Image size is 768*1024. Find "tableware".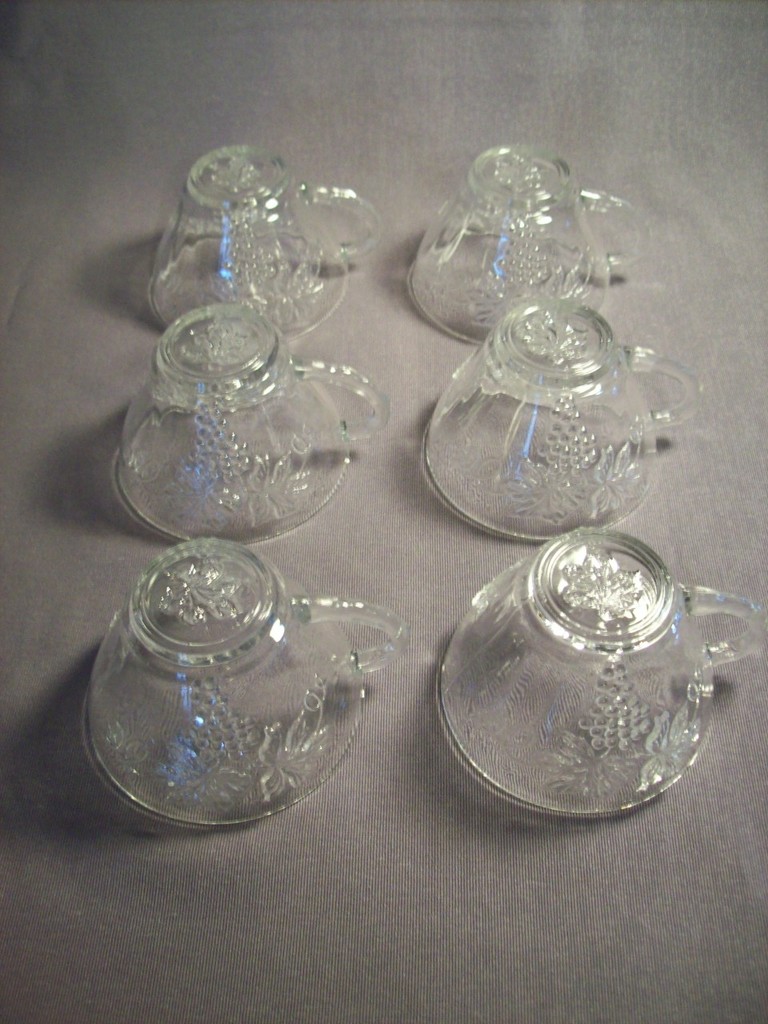
(x1=146, y1=137, x2=378, y2=348).
